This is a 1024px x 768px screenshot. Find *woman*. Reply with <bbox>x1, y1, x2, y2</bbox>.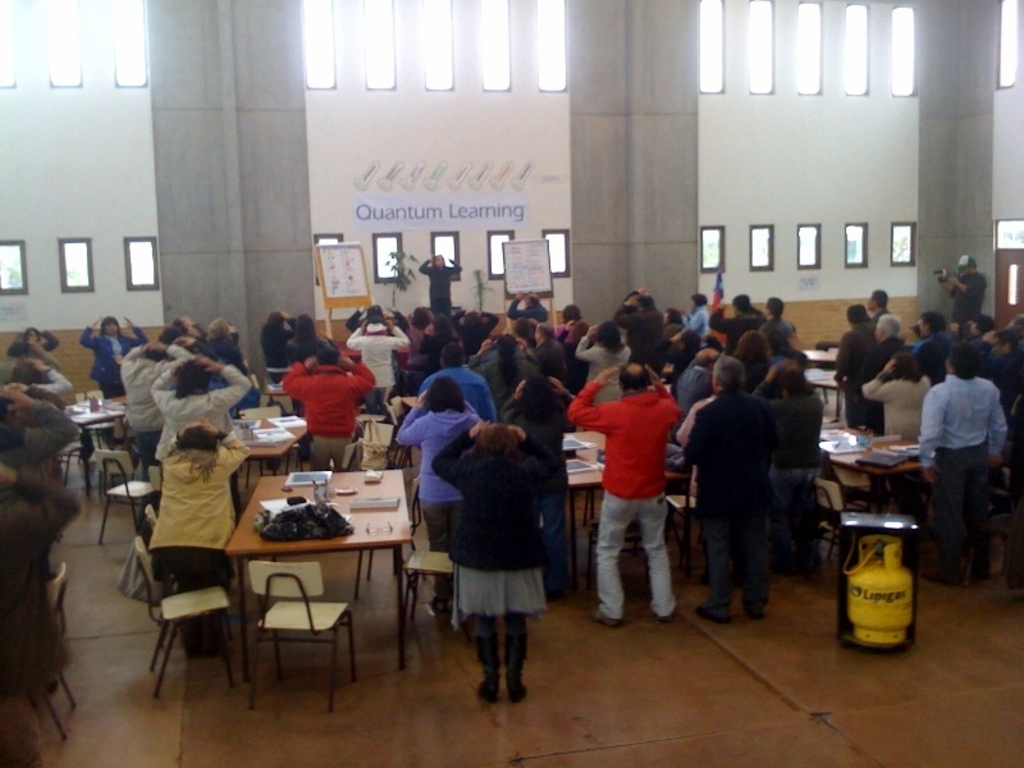
<bbox>426, 417, 573, 705</bbox>.
